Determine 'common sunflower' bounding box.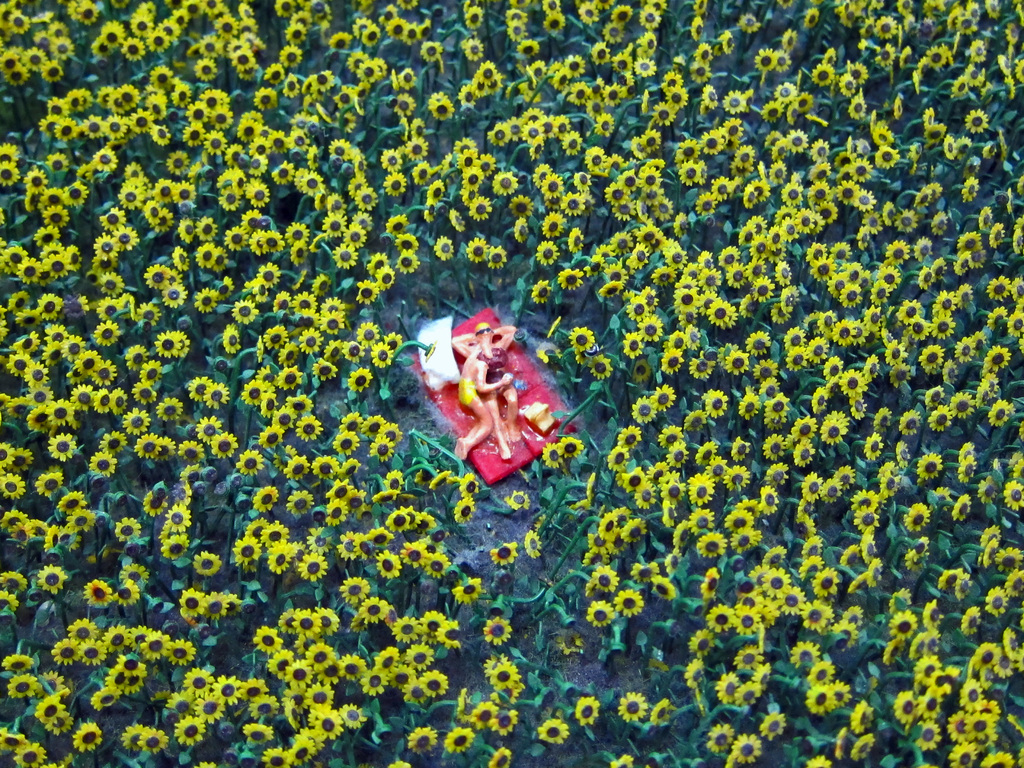
Determined: region(90, 449, 116, 473).
